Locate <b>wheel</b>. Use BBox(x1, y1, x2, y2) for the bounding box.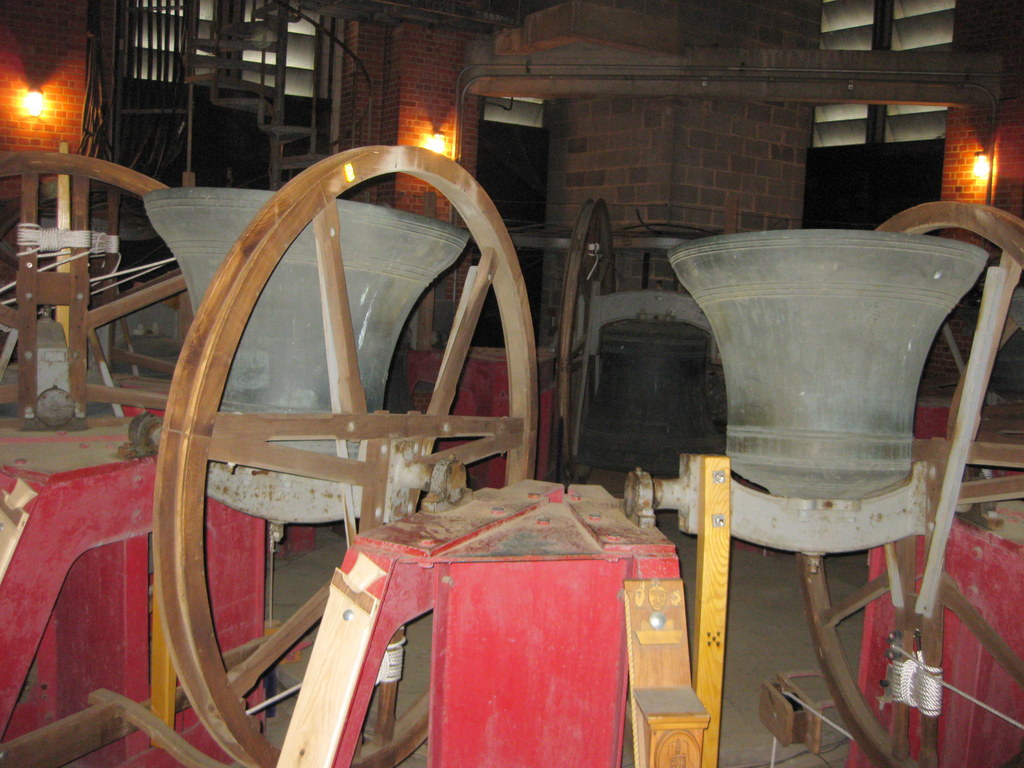
BBox(154, 140, 546, 767).
